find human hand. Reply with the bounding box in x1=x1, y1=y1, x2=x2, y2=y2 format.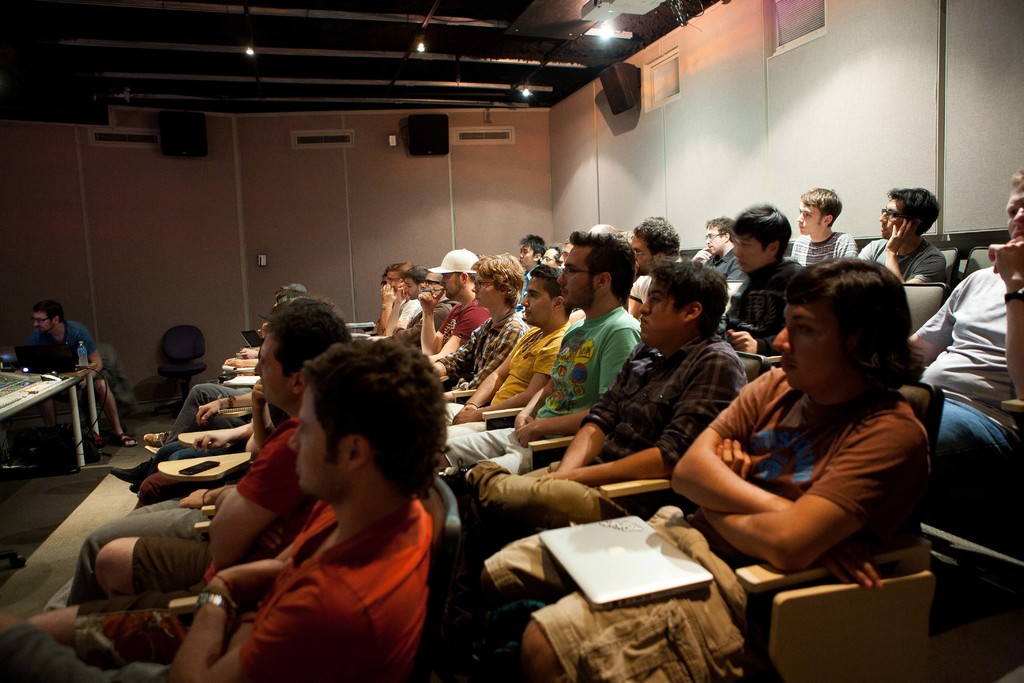
x1=180, y1=489, x2=212, y2=510.
